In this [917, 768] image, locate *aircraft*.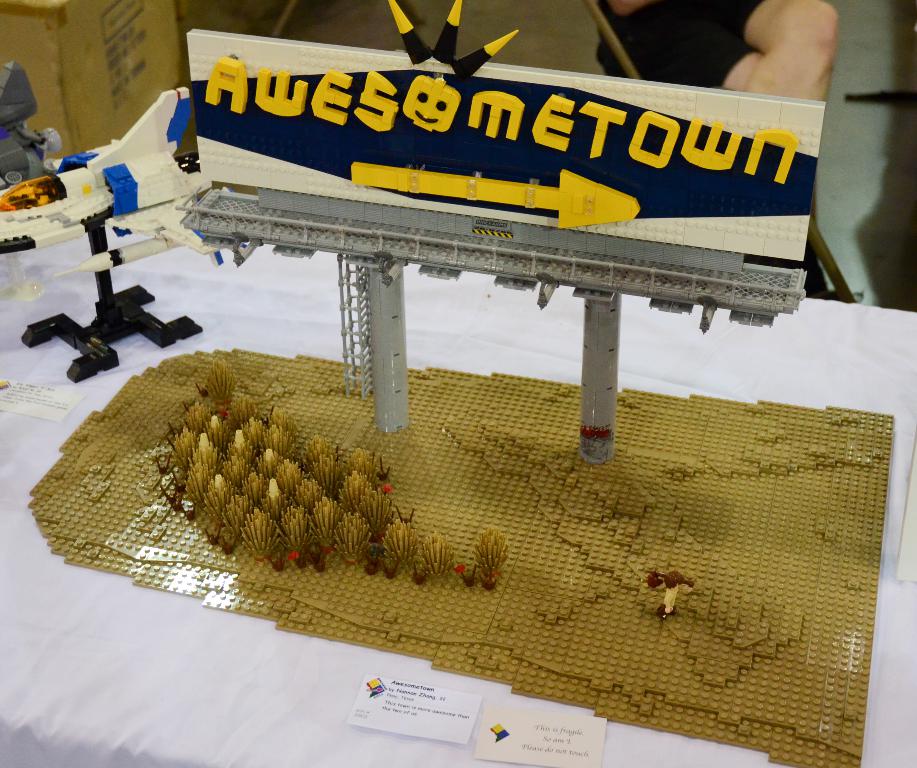
Bounding box: (0, 80, 213, 267).
